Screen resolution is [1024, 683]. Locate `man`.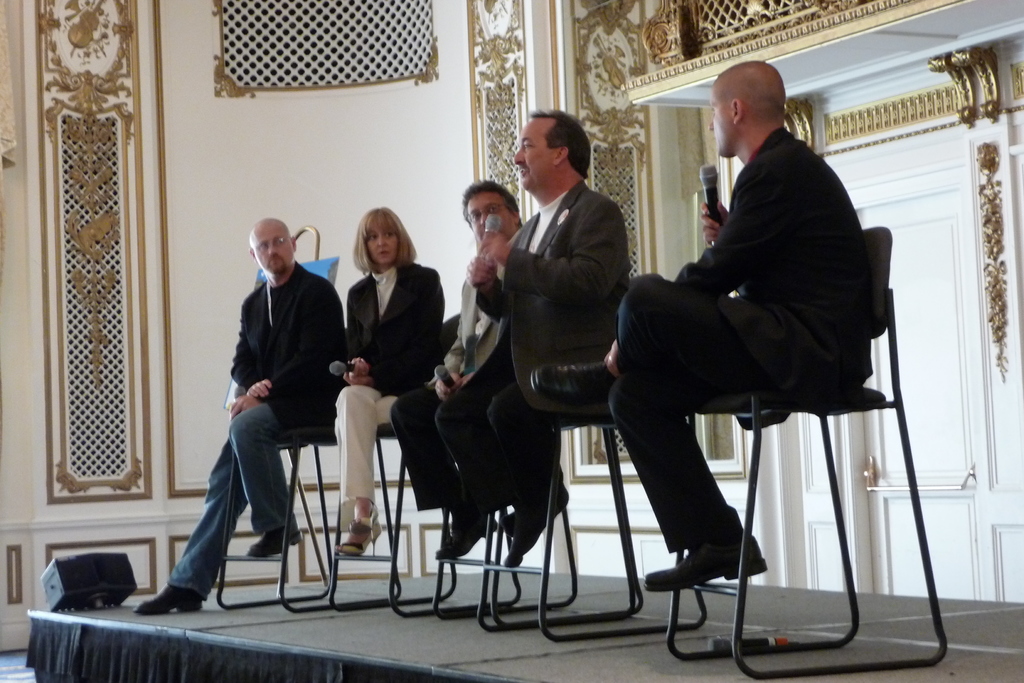
<bbox>528, 63, 872, 594</bbox>.
